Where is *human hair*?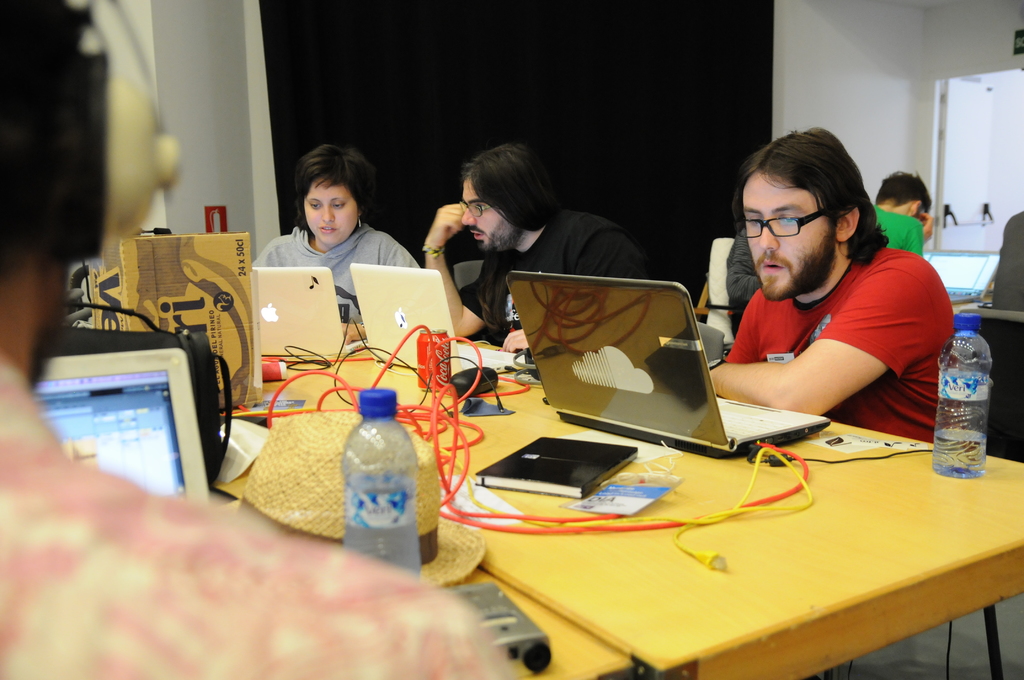
box=[296, 143, 376, 229].
